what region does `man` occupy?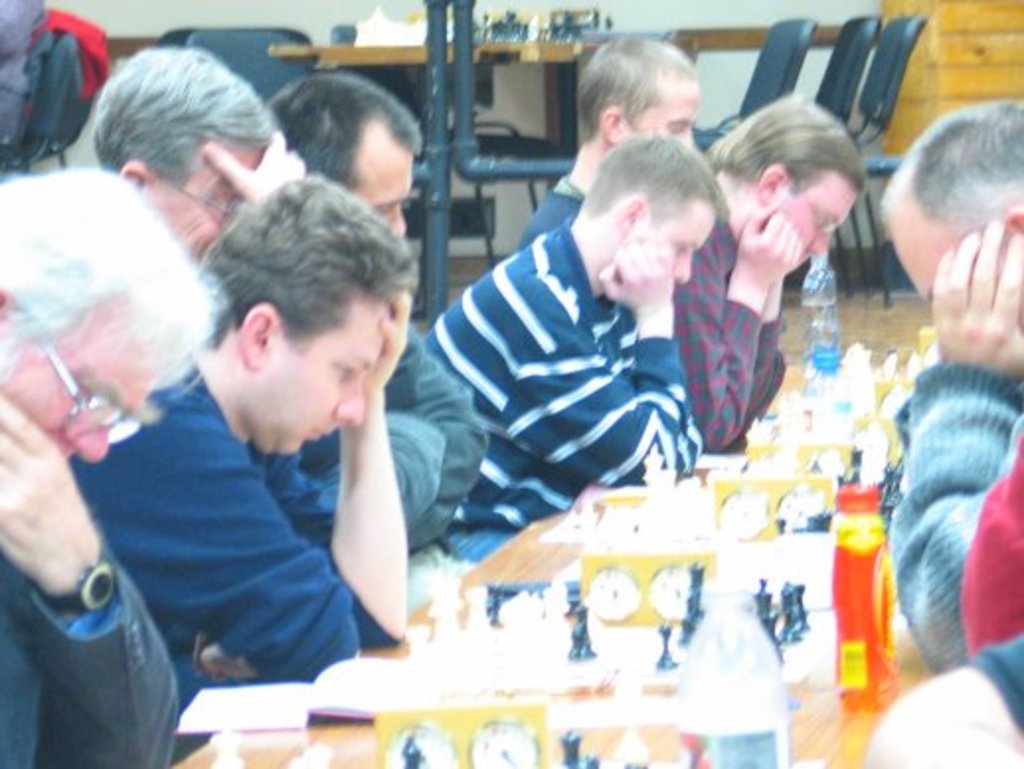
(876, 97, 1022, 674).
